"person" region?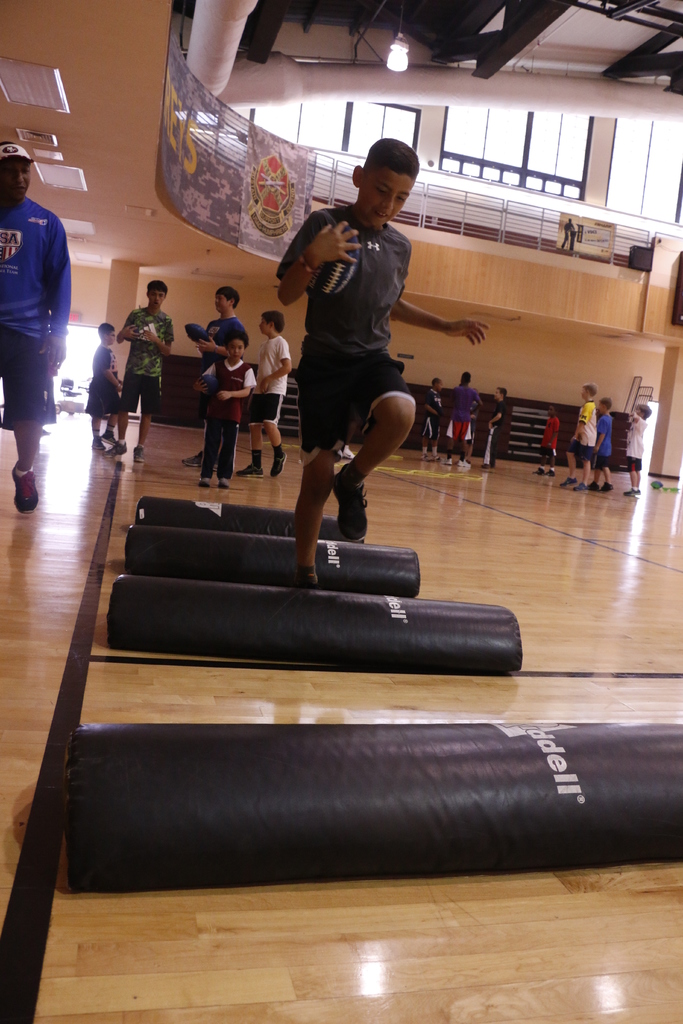
(116, 278, 183, 452)
